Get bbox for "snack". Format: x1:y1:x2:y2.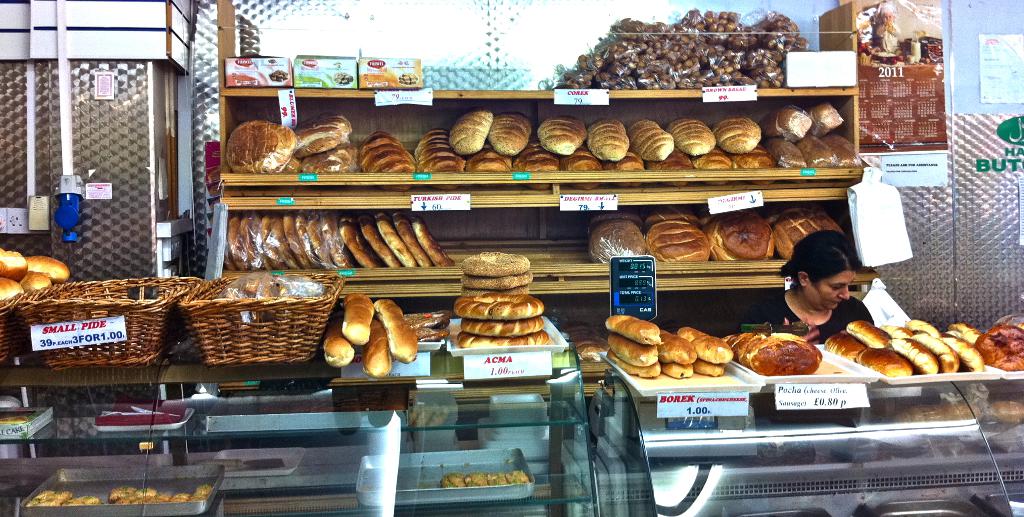
299:110:356:154.
